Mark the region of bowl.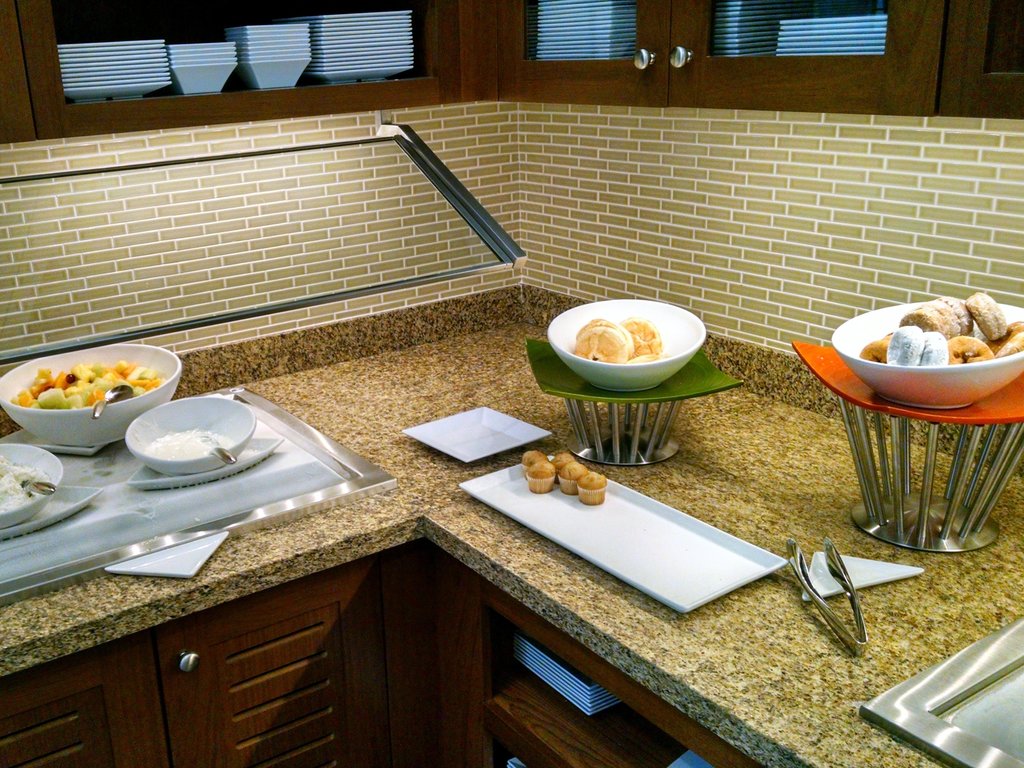
Region: box=[832, 300, 1023, 413].
